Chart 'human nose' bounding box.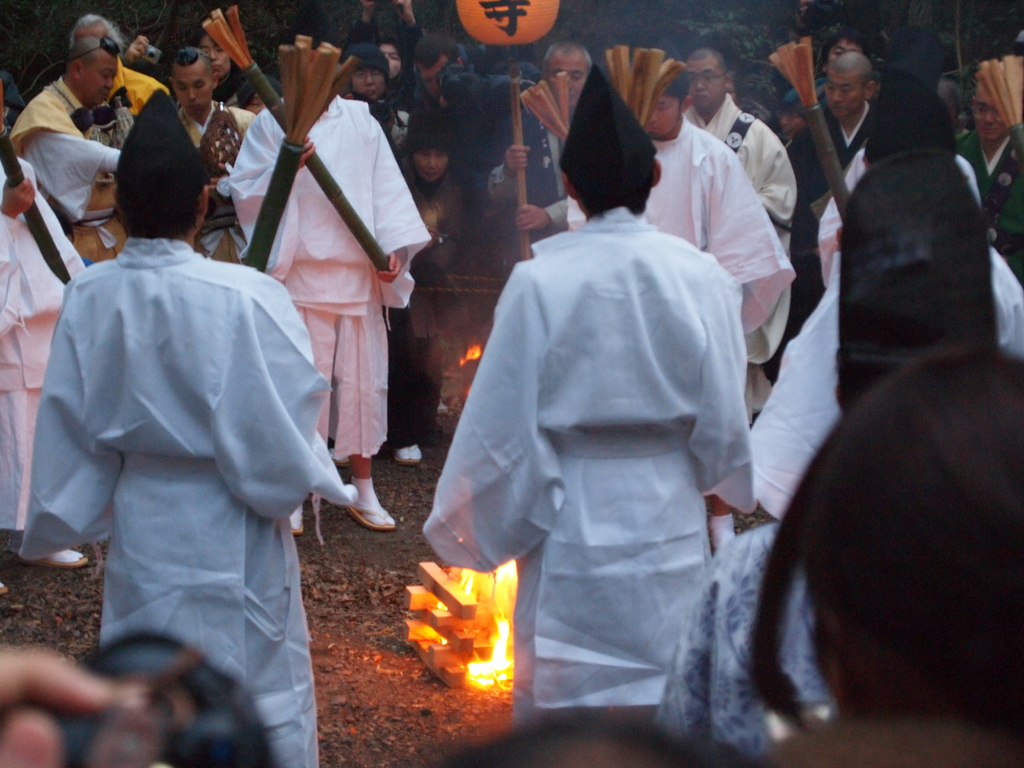
Charted: [559, 78, 573, 92].
